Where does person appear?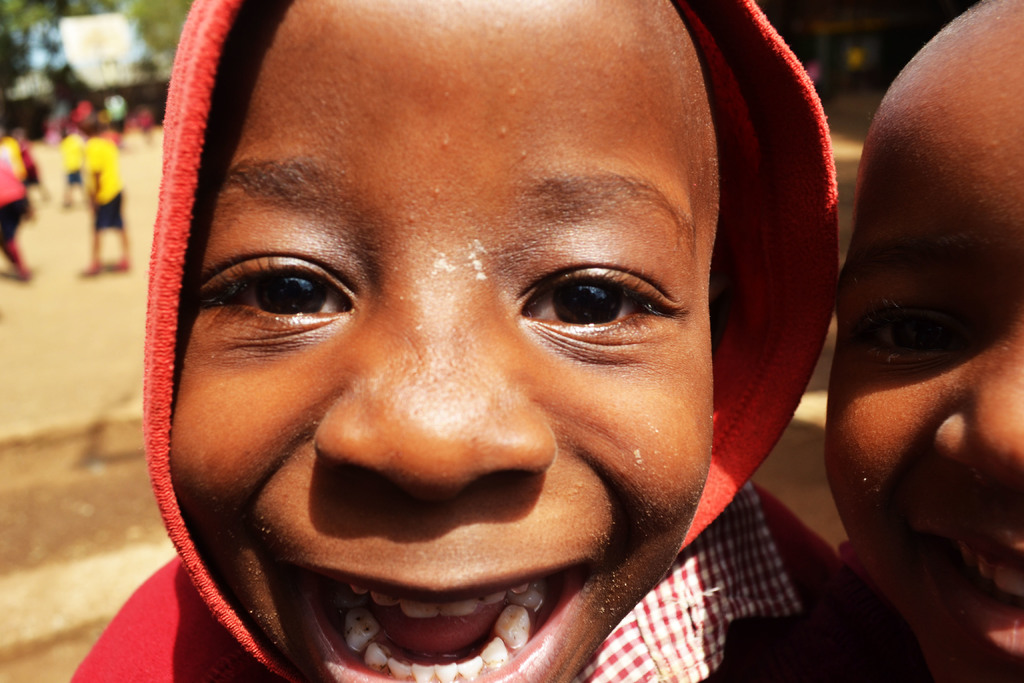
Appears at [61, 120, 90, 208].
